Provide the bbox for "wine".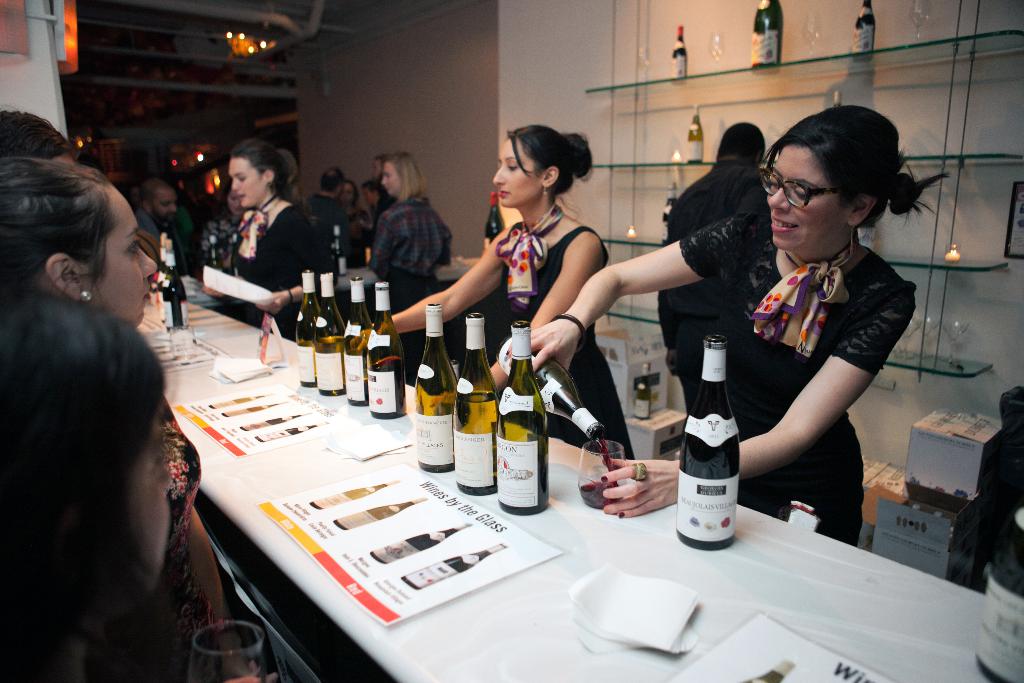
{"x1": 961, "y1": 493, "x2": 1023, "y2": 682}.
